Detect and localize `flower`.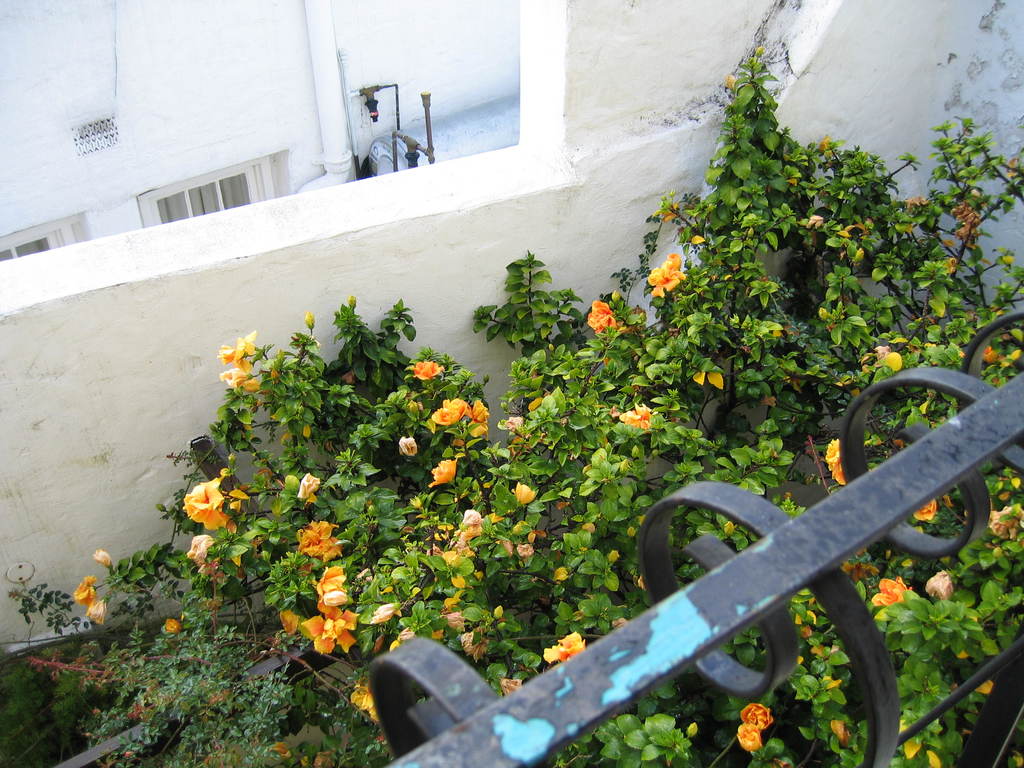
Localized at 371 598 409 622.
